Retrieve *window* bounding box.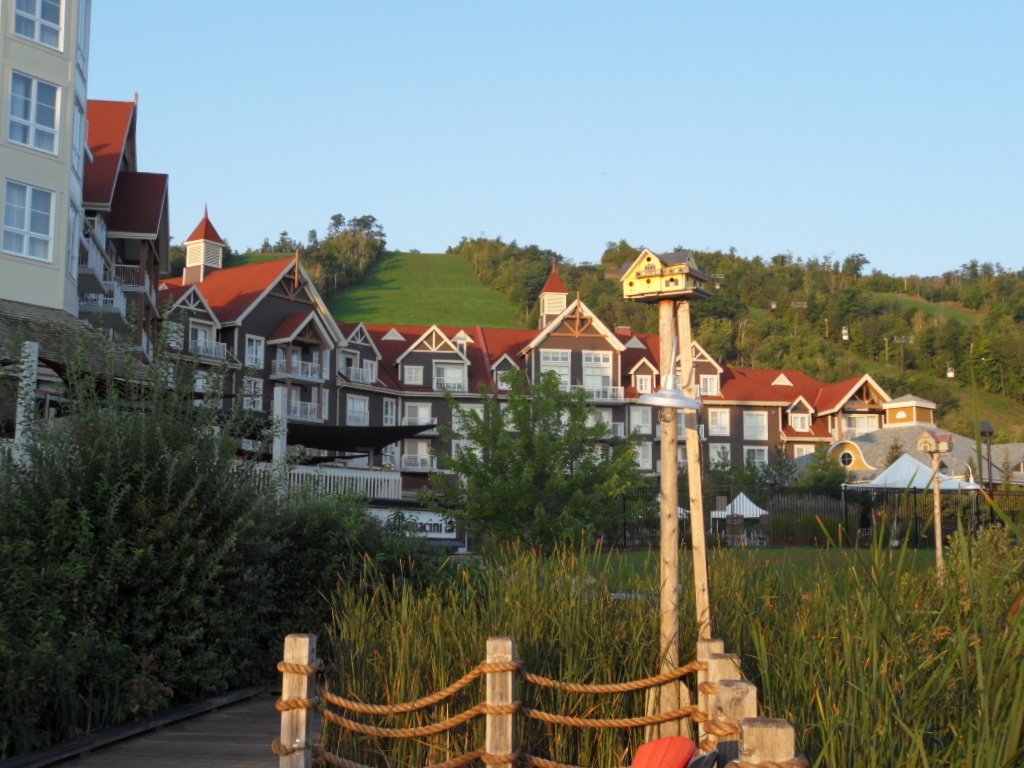
Bounding box: bbox=[362, 365, 379, 385].
